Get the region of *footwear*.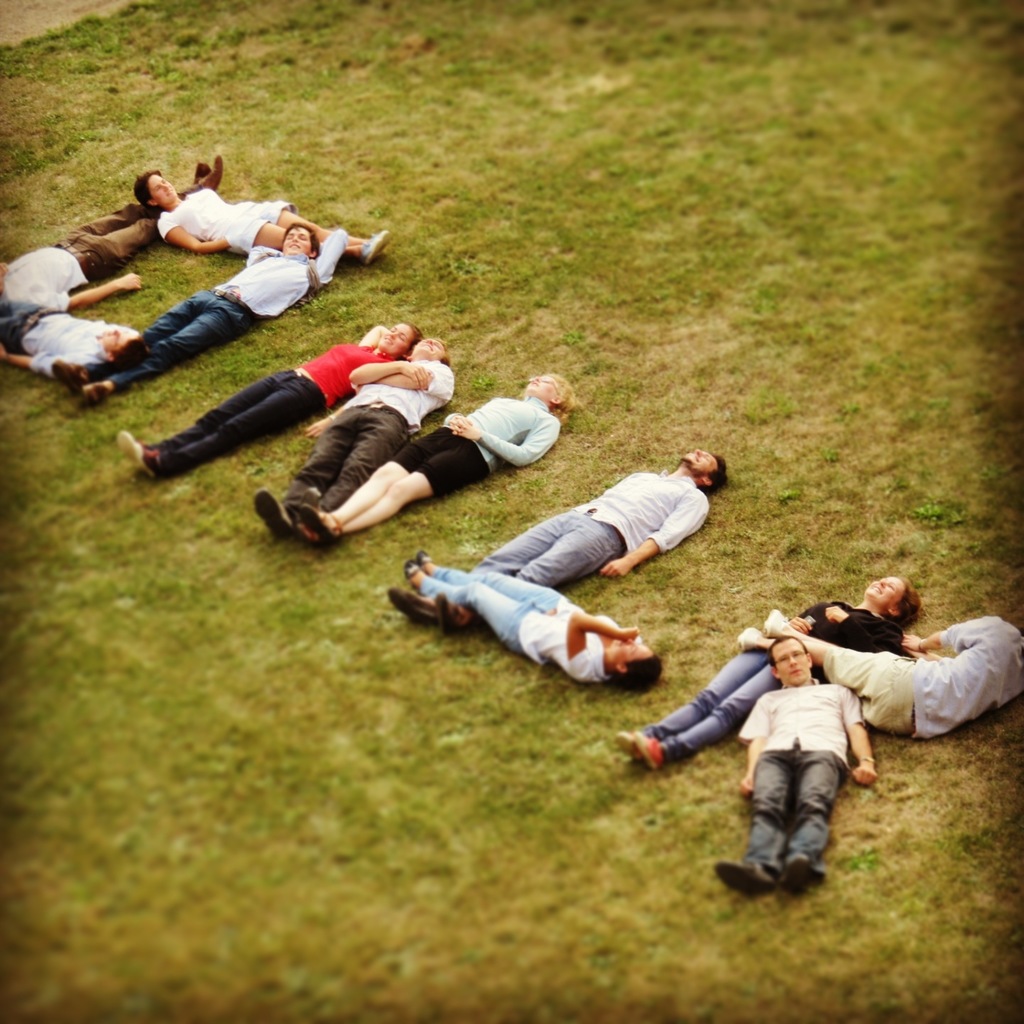
l=361, t=230, r=391, b=262.
